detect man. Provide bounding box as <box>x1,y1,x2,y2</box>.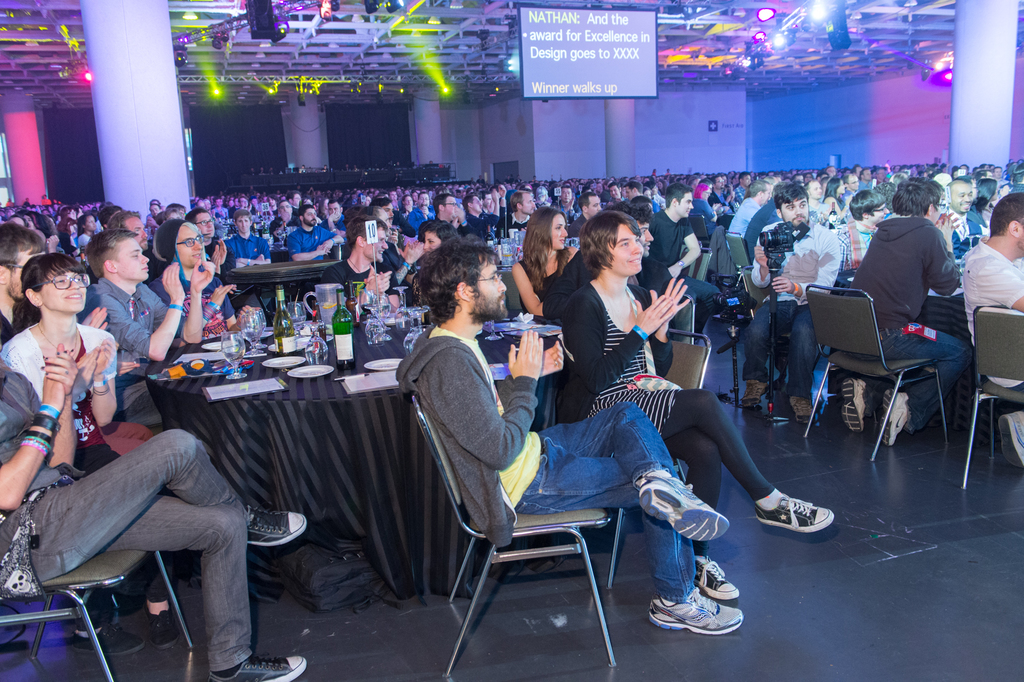
<box>287,206,345,281</box>.
